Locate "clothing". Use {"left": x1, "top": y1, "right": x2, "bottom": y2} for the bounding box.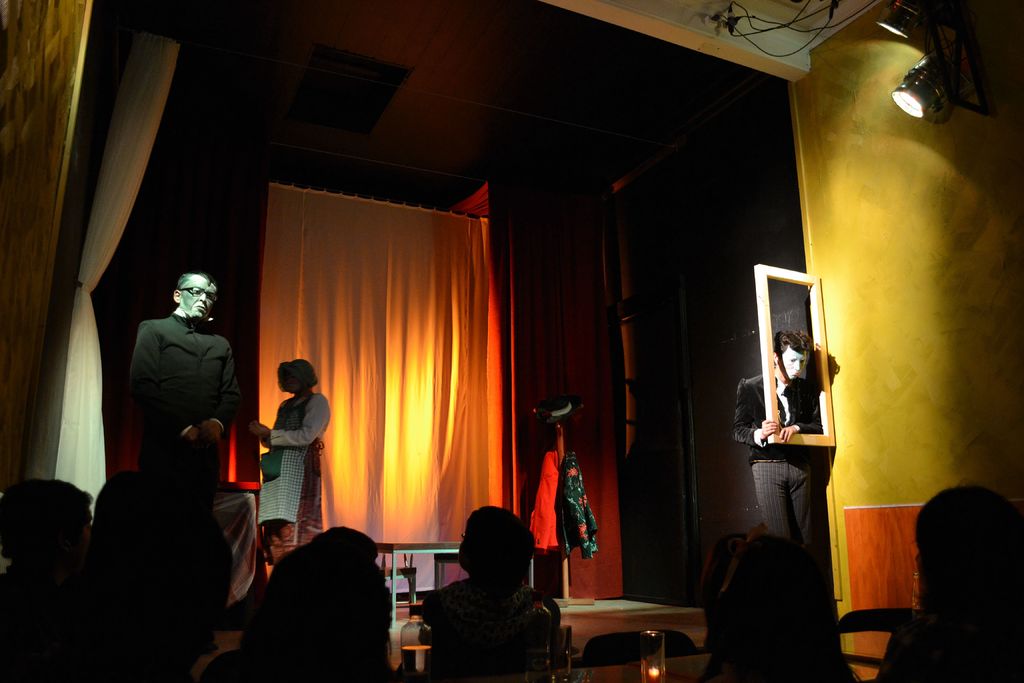
{"left": 730, "top": 374, "right": 829, "bottom": 544}.
